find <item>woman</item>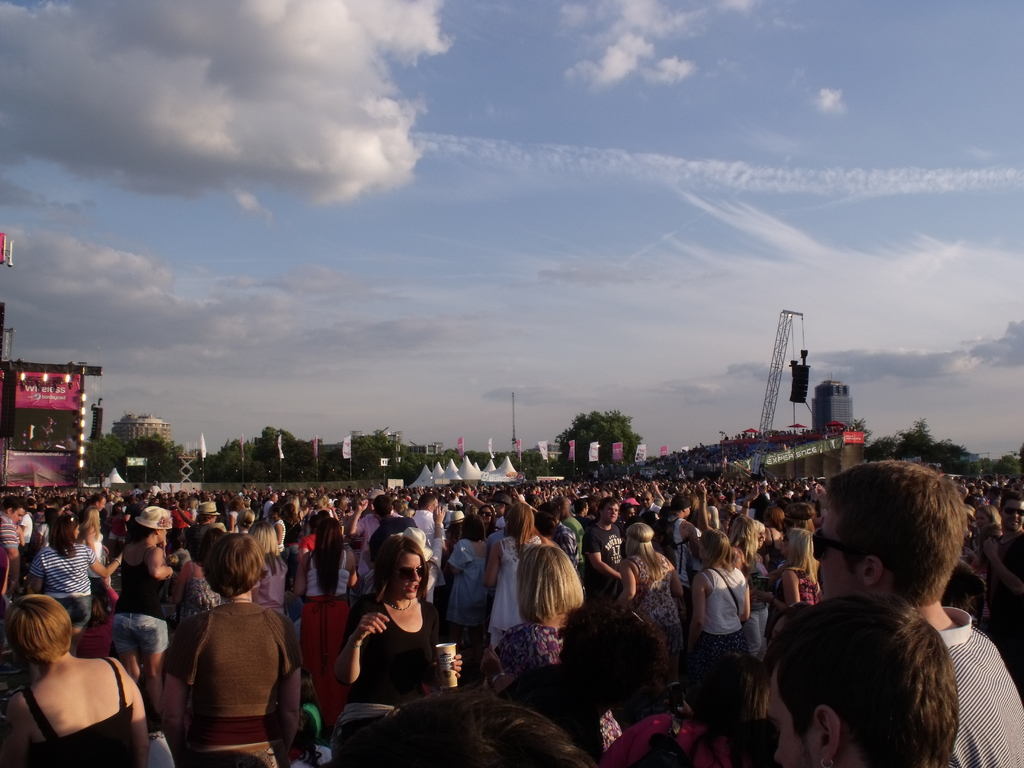
(left=674, top=526, right=753, bottom=710)
